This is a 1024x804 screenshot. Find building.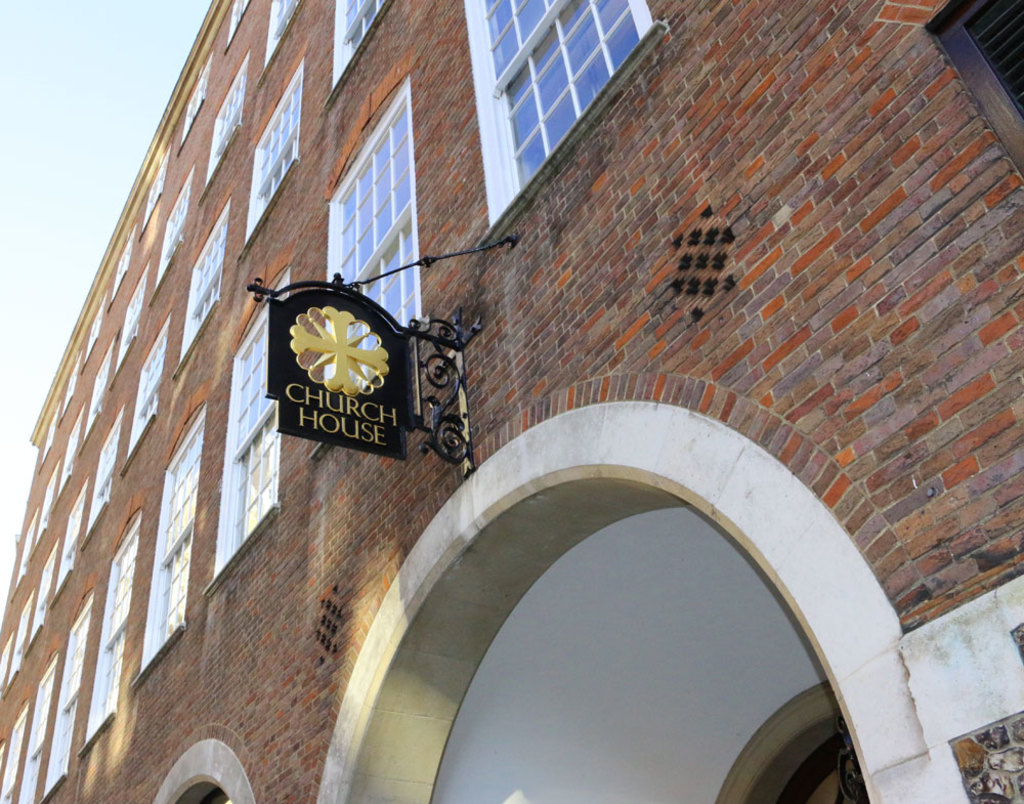
Bounding box: left=0, top=0, right=1023, bottom=803.
